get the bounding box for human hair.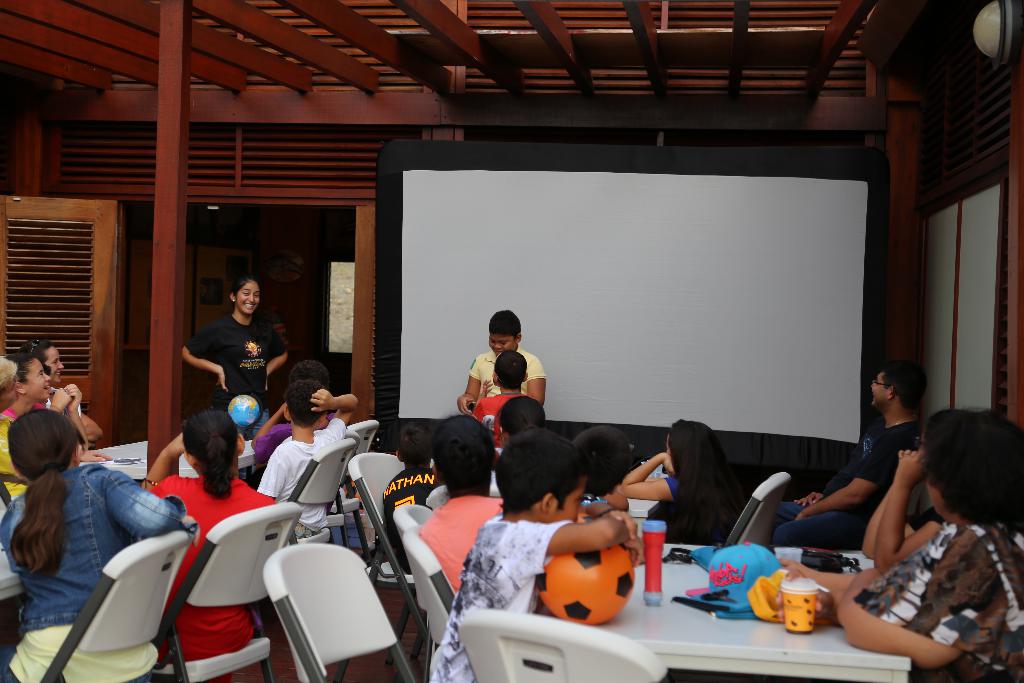
<box>6,409,81,582</box>.
